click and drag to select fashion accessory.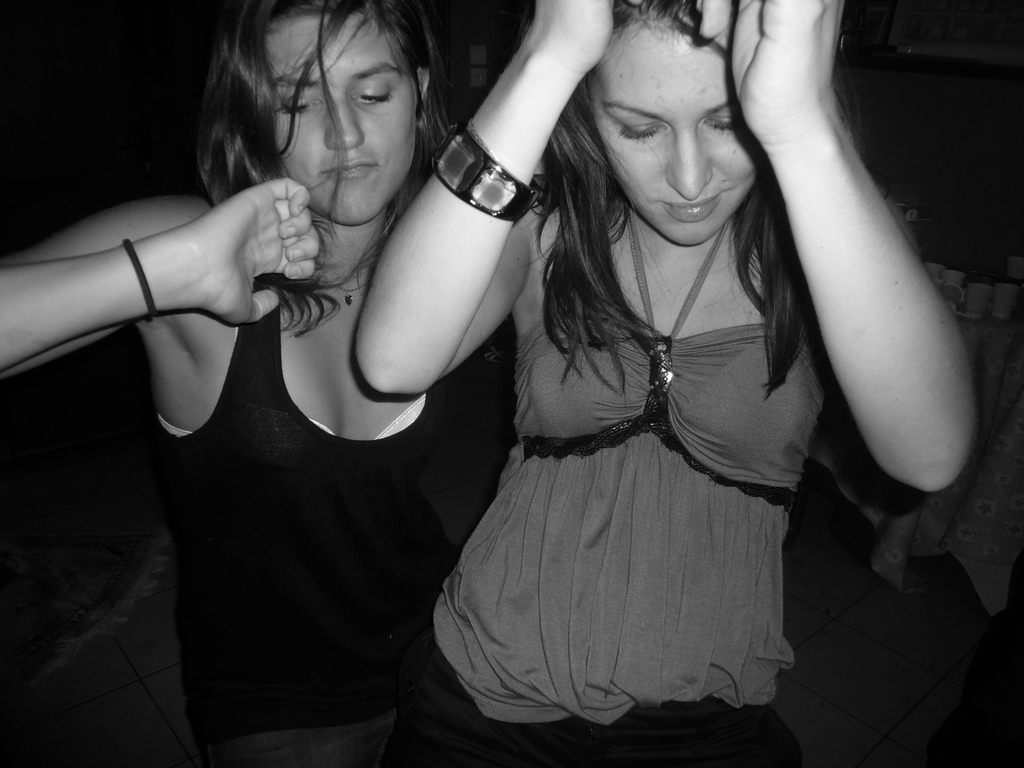
Selection: <region>337, 282, 368, 307</region>.
